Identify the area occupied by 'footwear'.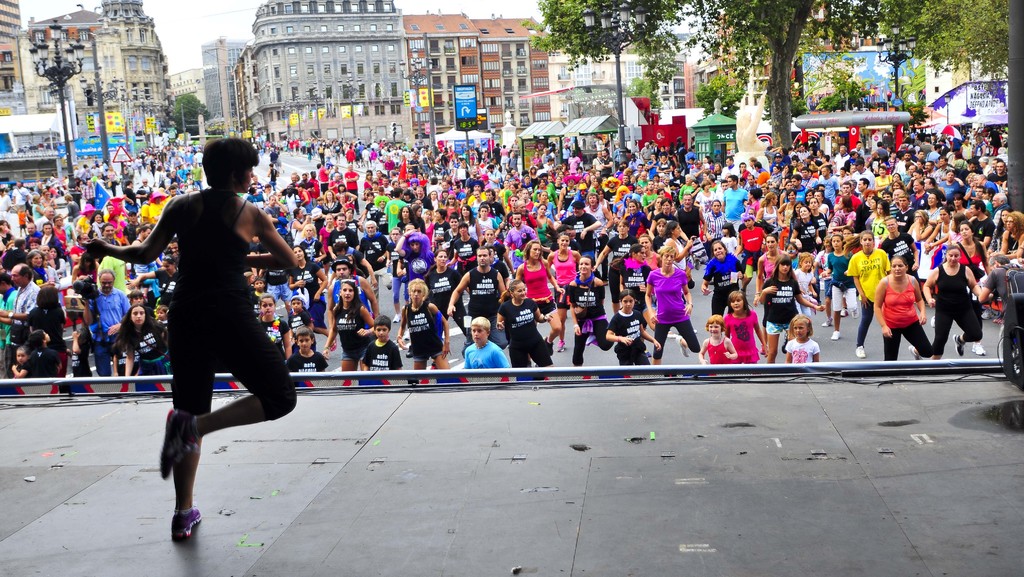
Area: bbox(406, 346, 413, 356).
